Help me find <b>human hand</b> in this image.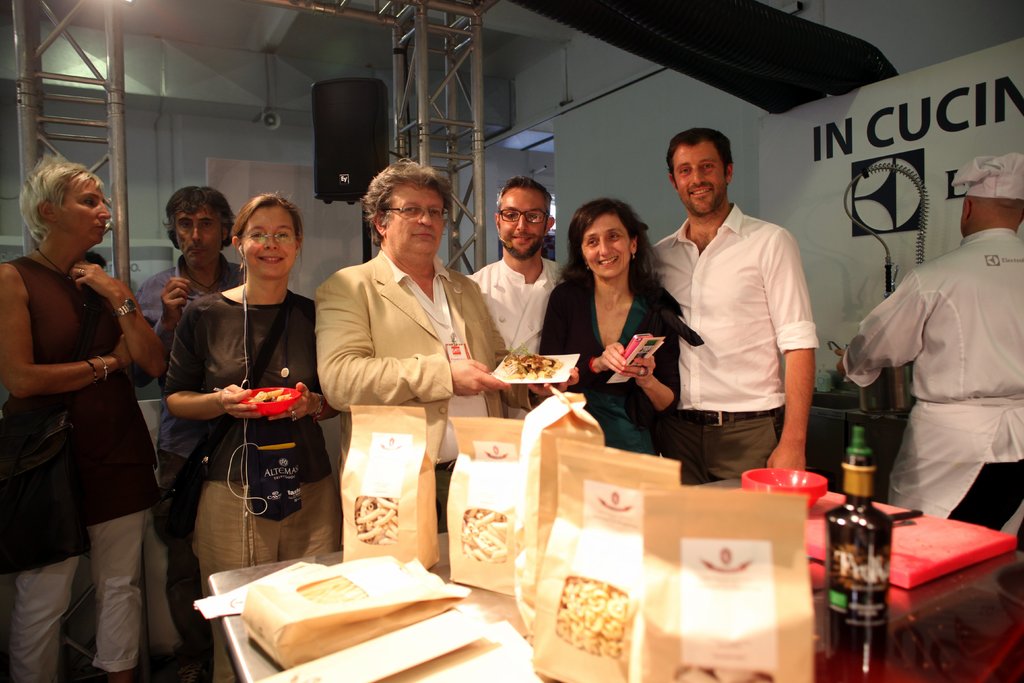
Found it: Rect(835, 345, 859, 388).
